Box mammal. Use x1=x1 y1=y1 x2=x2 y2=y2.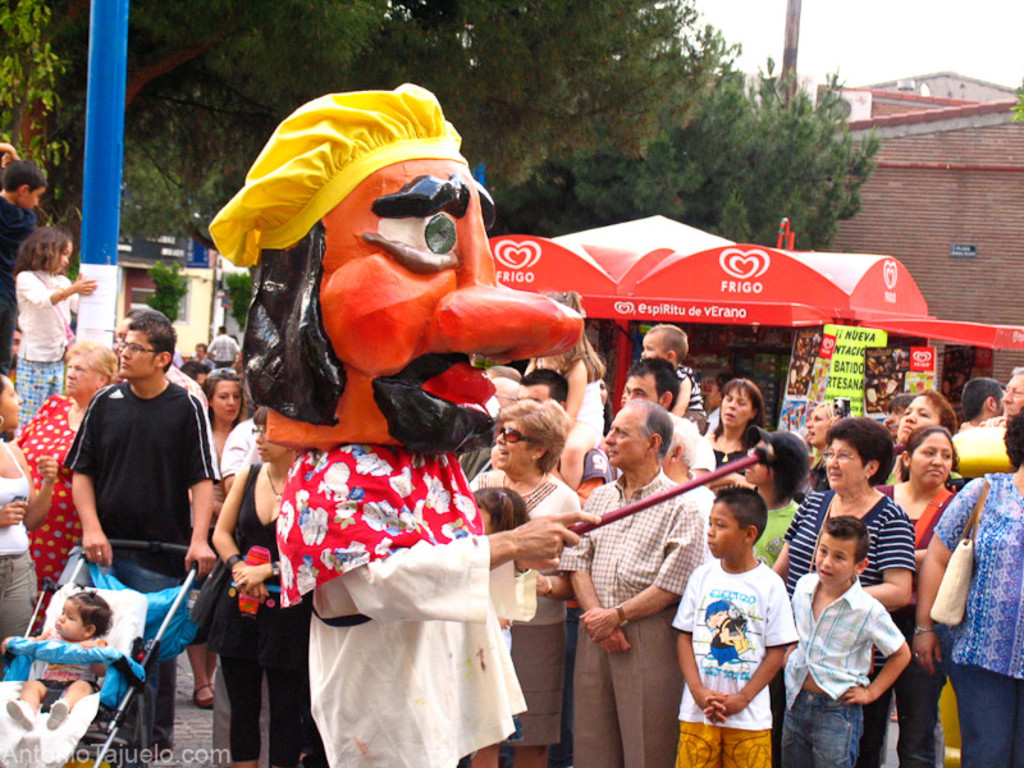
x1=0 y1=161 x2=49 y2=367.
